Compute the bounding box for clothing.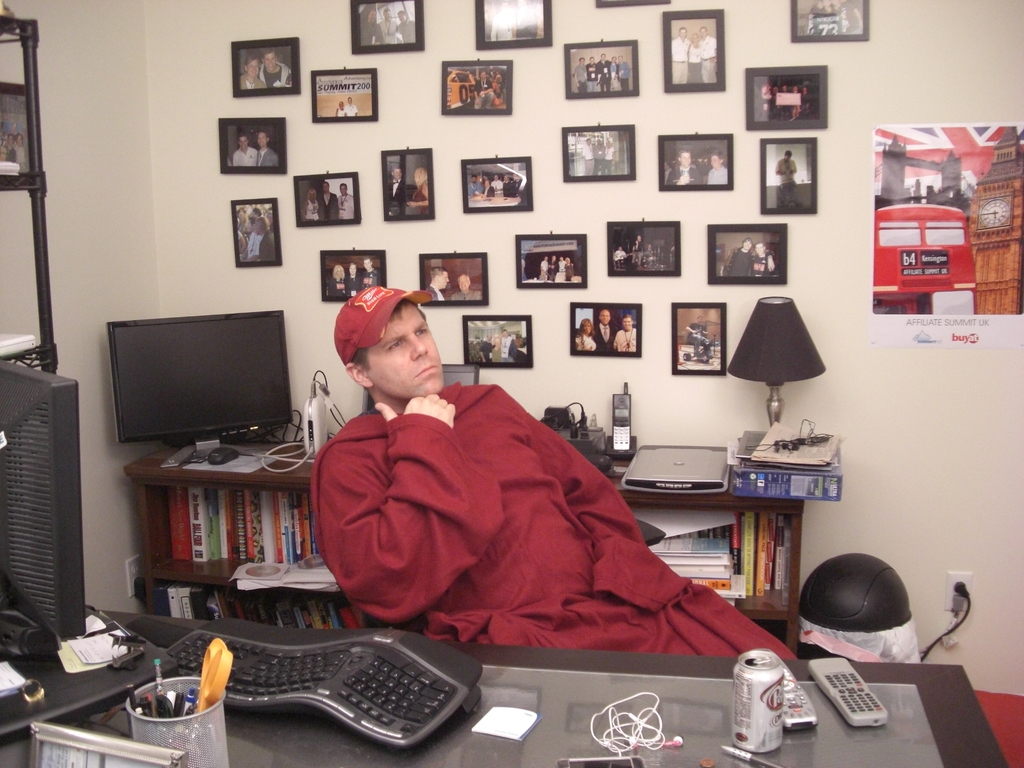
465, 333, 528, 367.
